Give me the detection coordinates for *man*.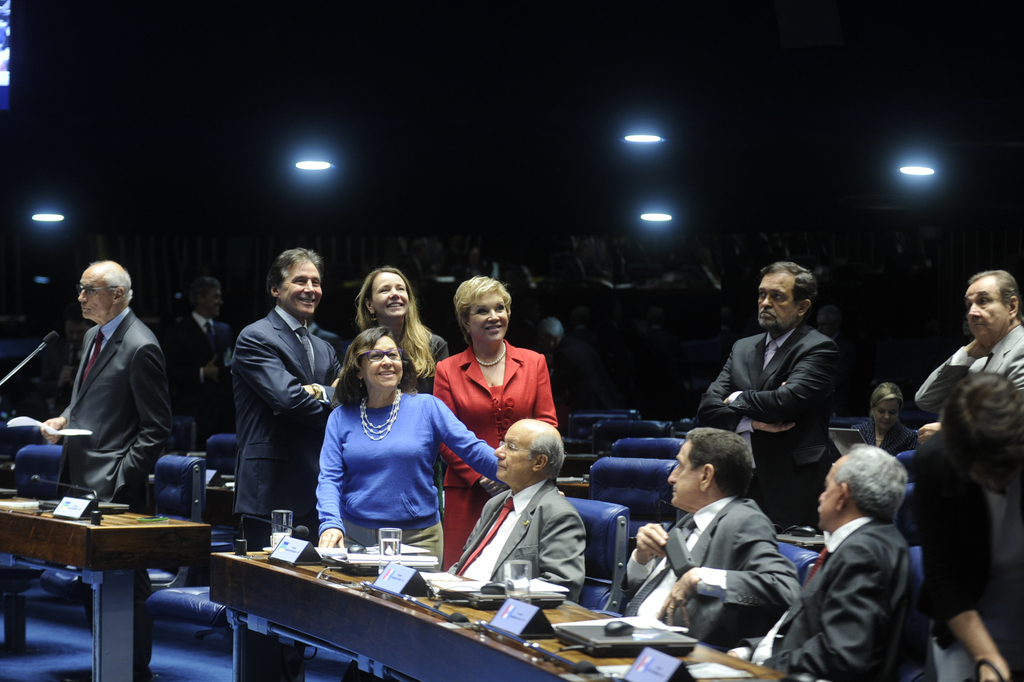
pyautogui.locateOnScreen(211, 248, 346, 551).
